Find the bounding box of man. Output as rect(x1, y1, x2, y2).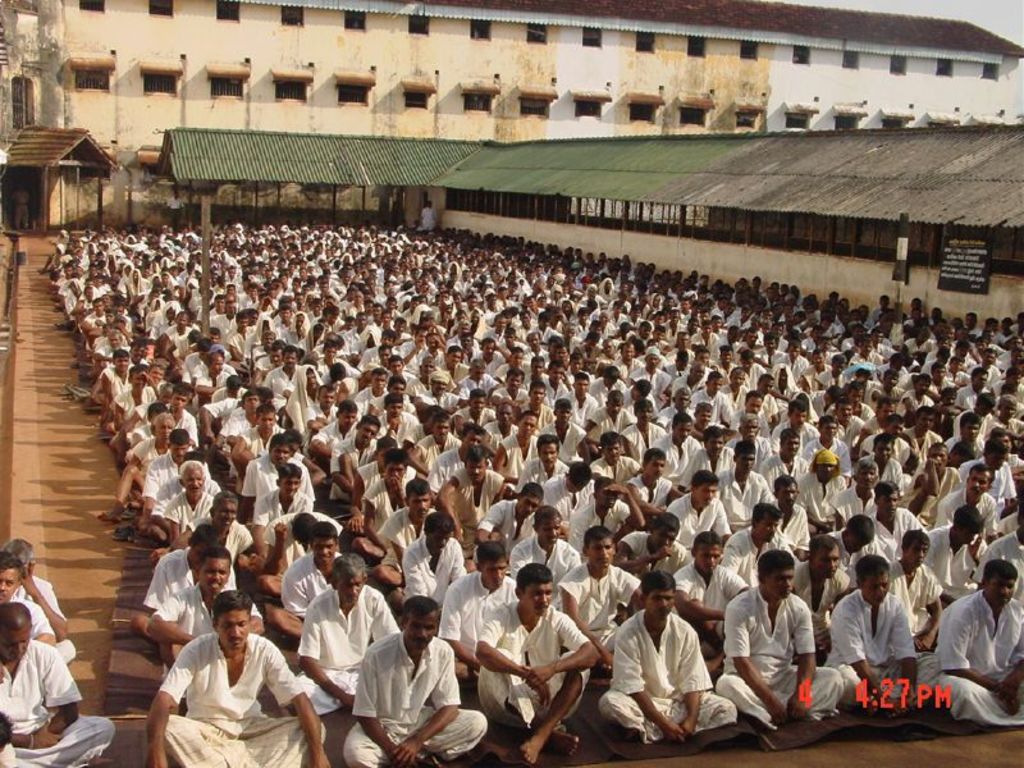
rect(687, 425, 736, 475).
